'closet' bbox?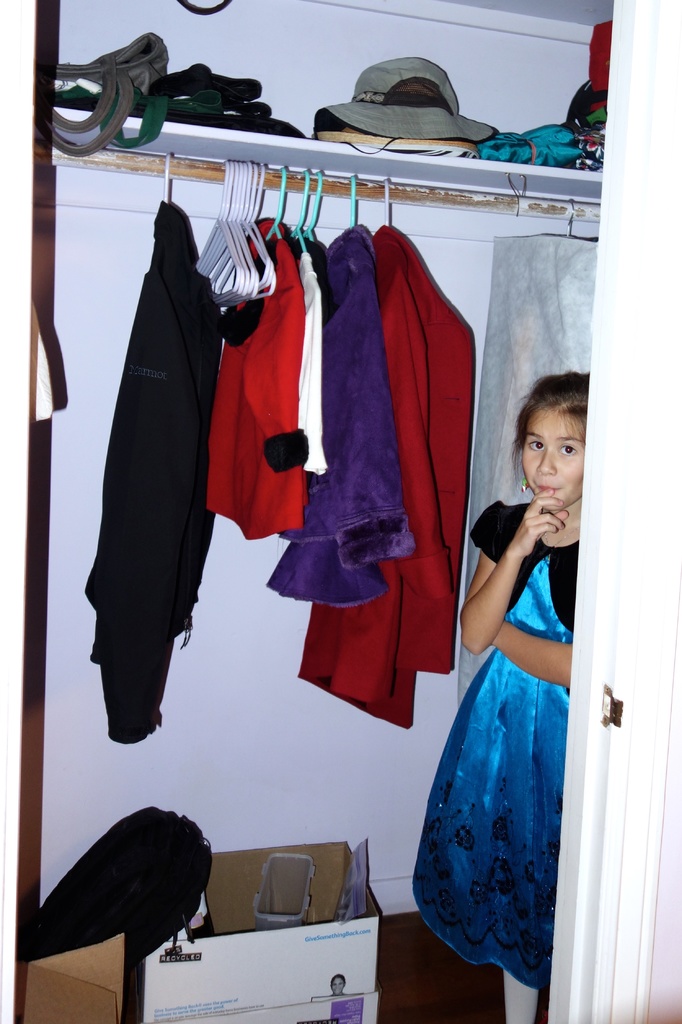
BBox(6, 0, 612, 1023)
